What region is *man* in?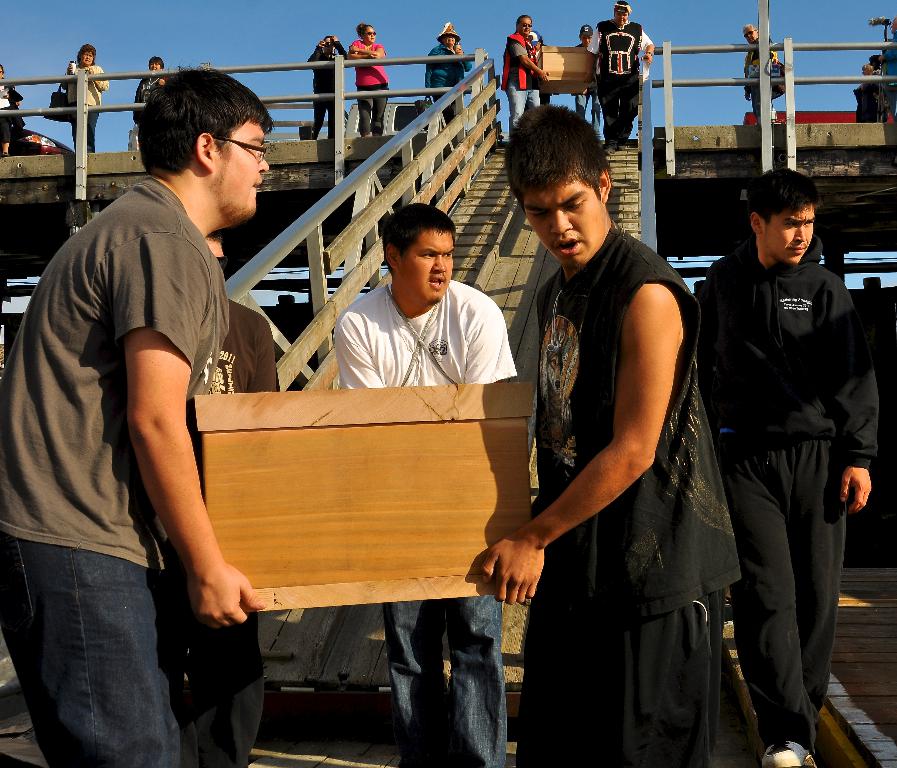
box=[331, 199, 519, 767].
